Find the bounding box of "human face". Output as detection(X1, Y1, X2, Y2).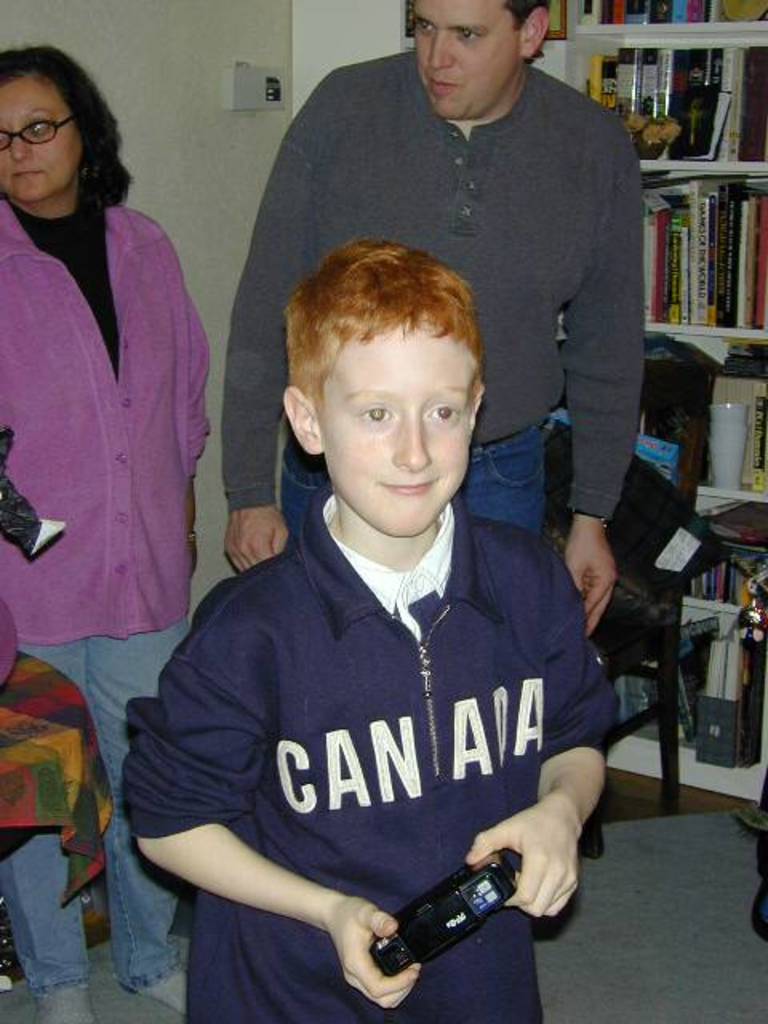
detection(413, 10, 518, 115).
